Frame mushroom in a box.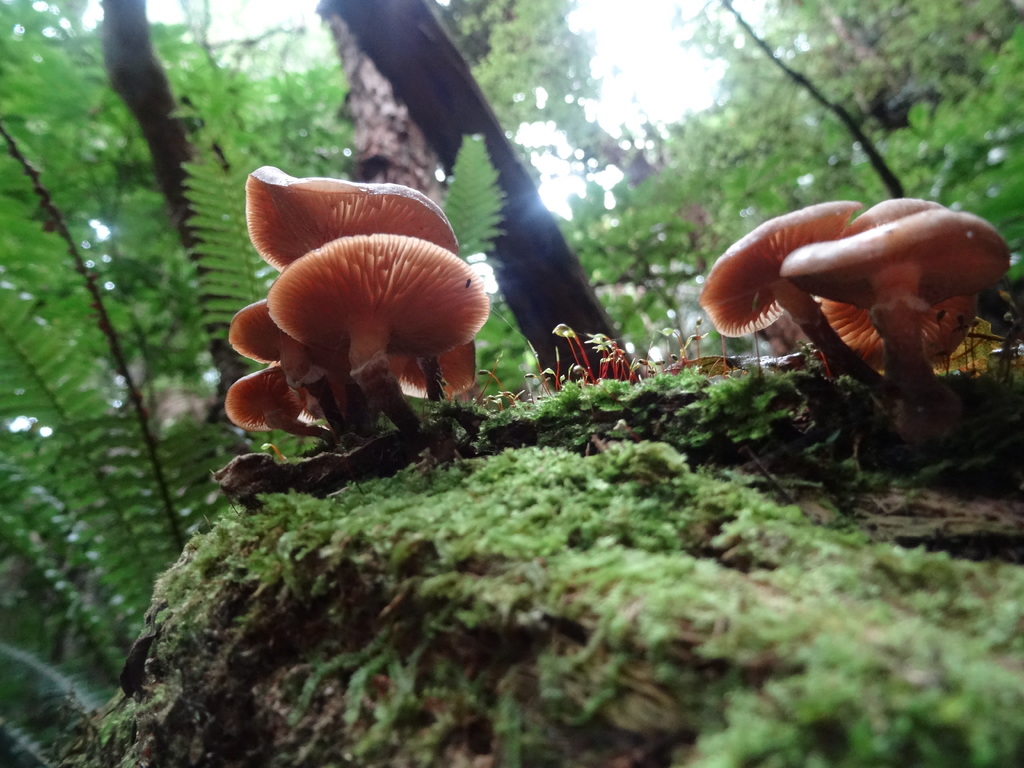
x1=704, y1=201, x2=882, y2=387.
